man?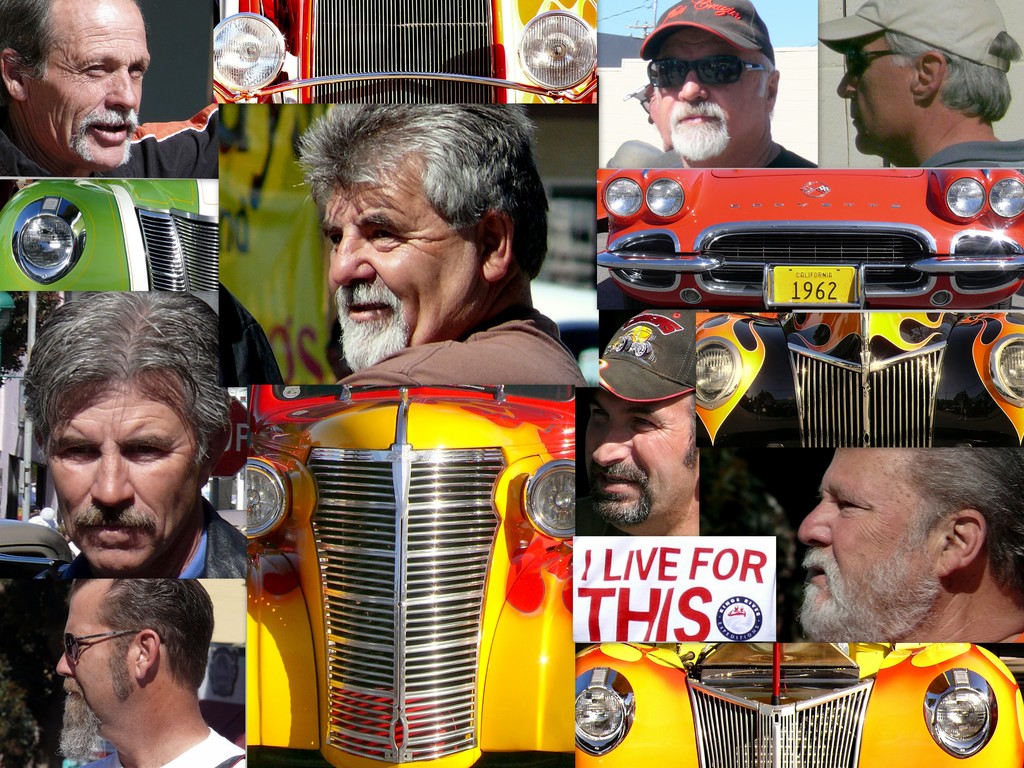
(637, 0, 810, 166)
